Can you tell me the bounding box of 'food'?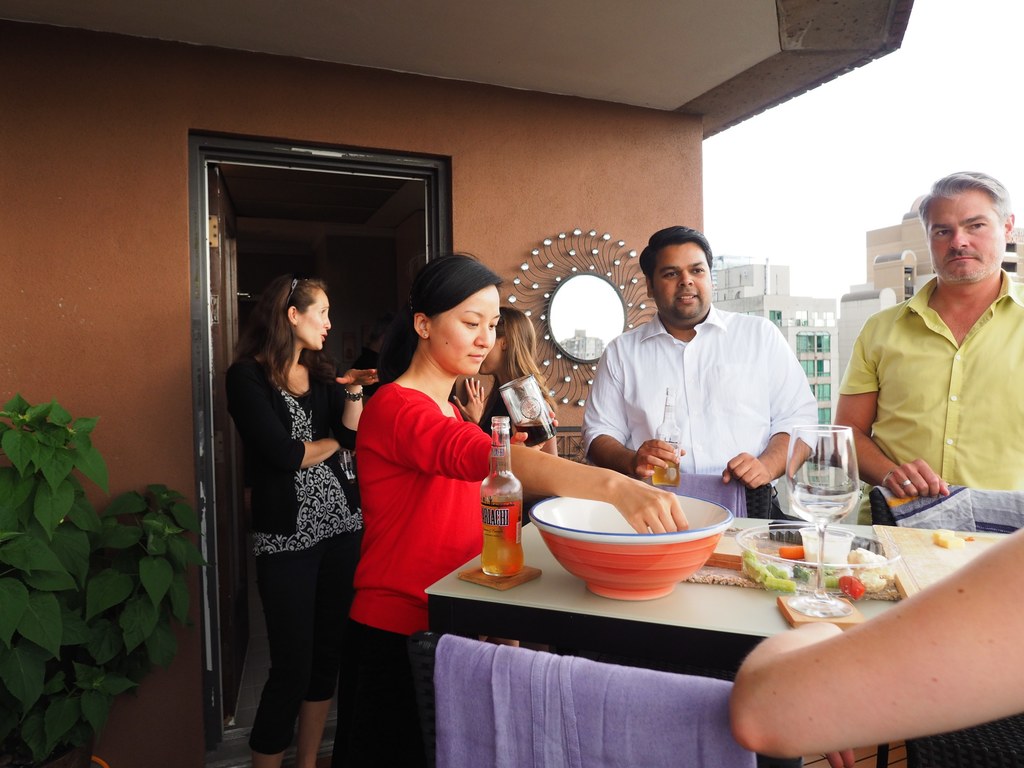
bbox(835, 564, 862, 593).
